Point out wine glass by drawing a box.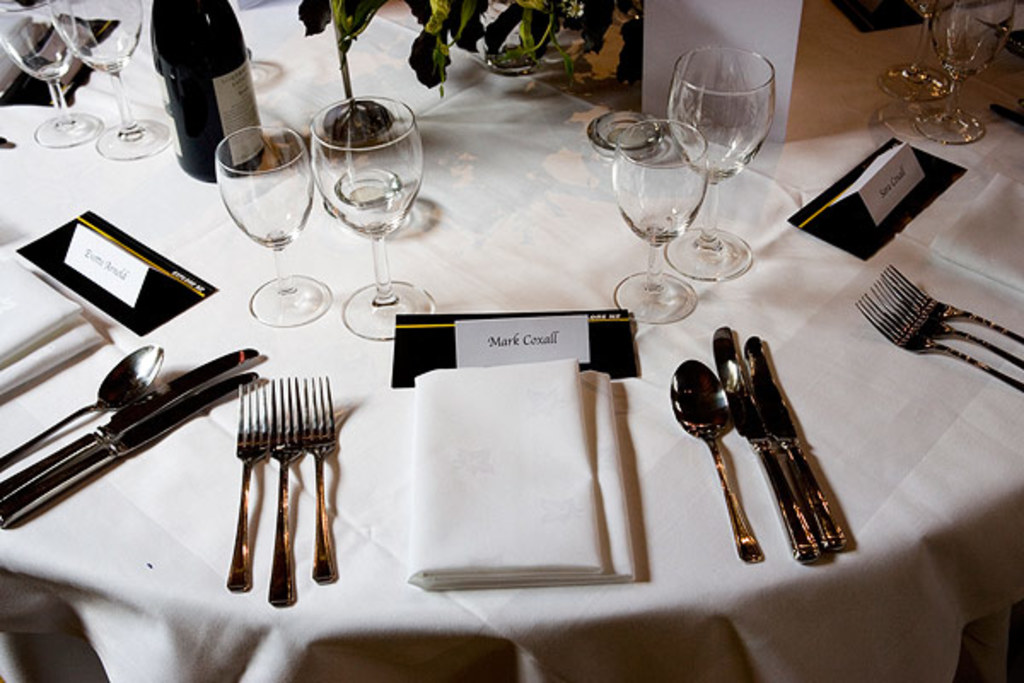
<bbox>217, 131, 311, 343</bbox>.
